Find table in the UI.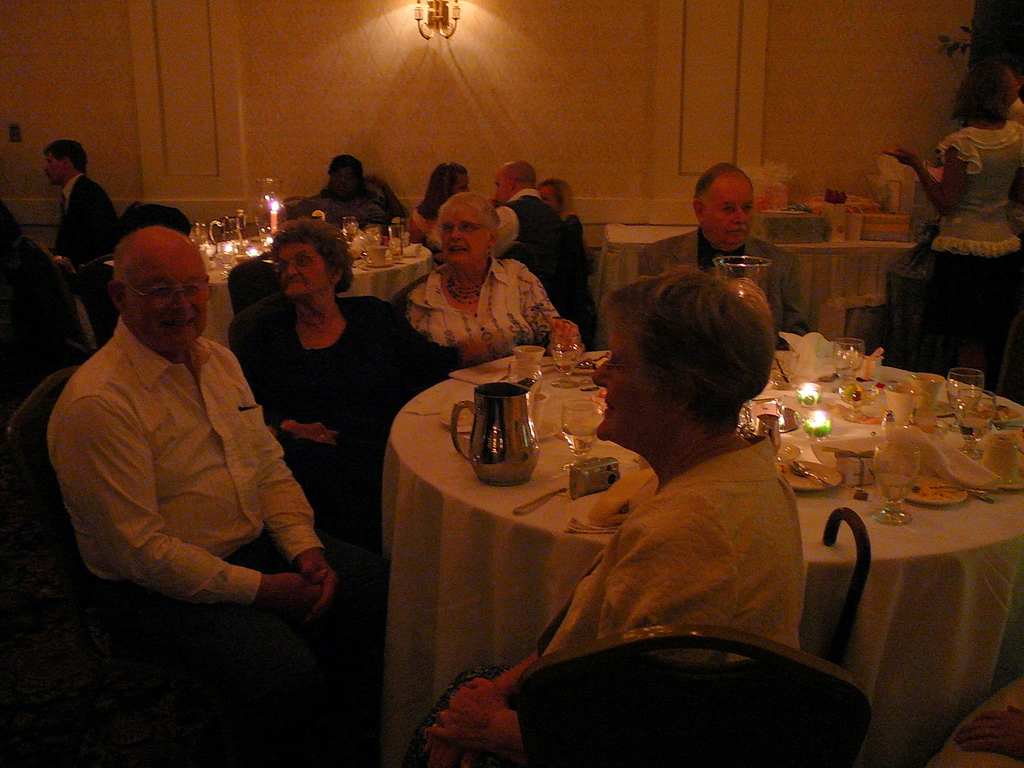
UI element at [595,221,919,342].
